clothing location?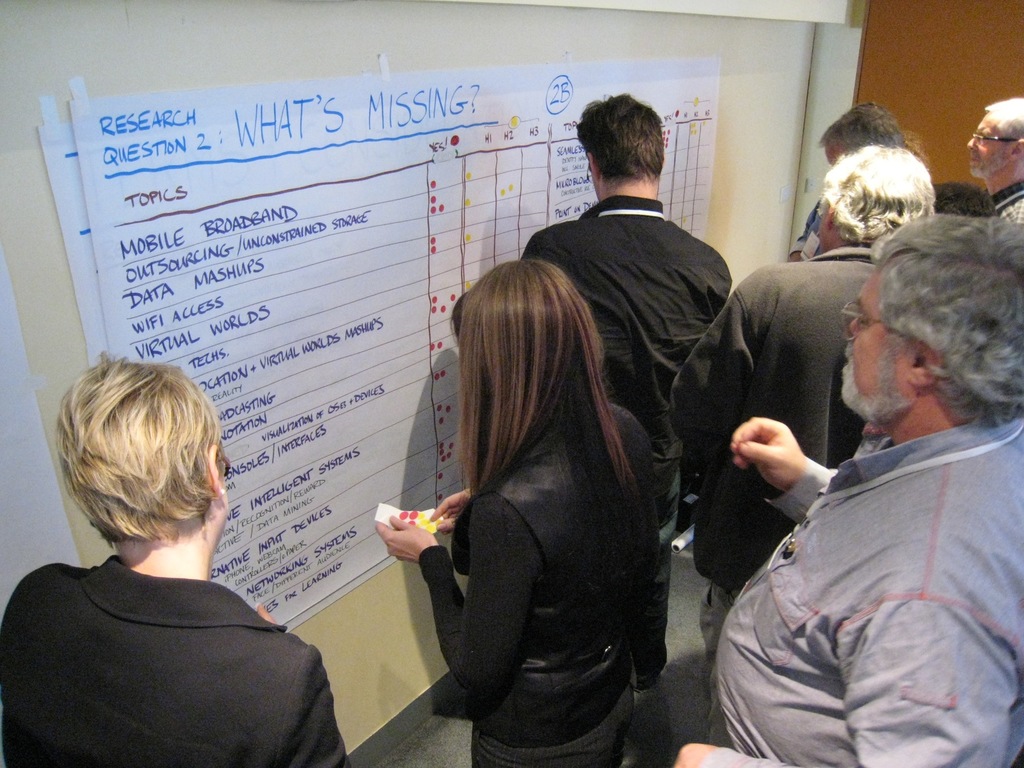
(left=520, top=196, right=733, bottom=664)
